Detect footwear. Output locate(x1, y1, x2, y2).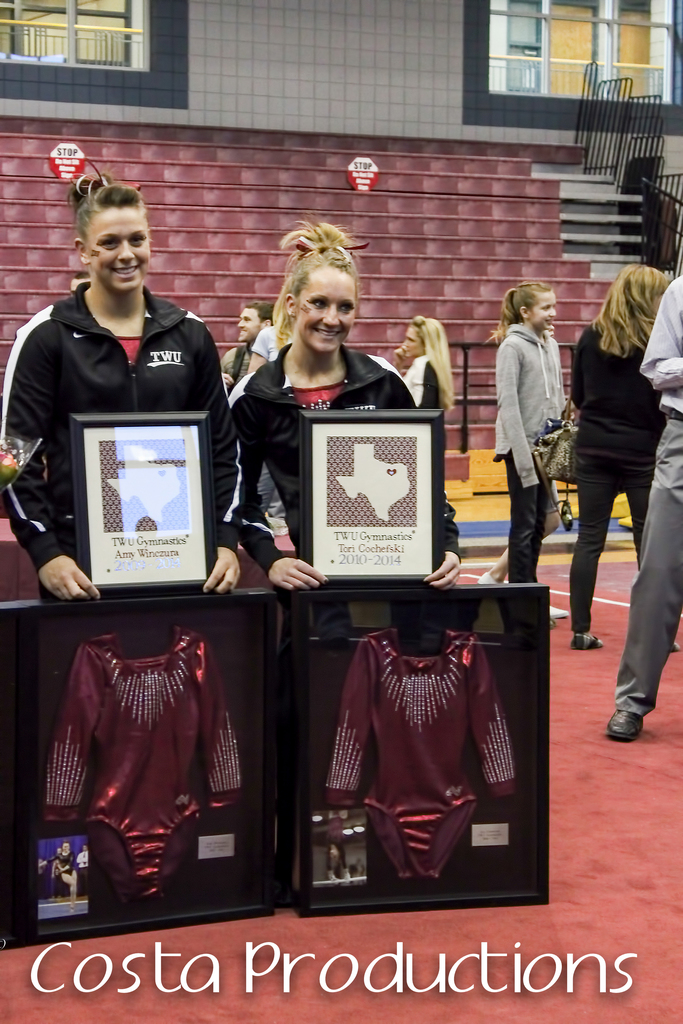
locate(571, 632, 604, 652).
